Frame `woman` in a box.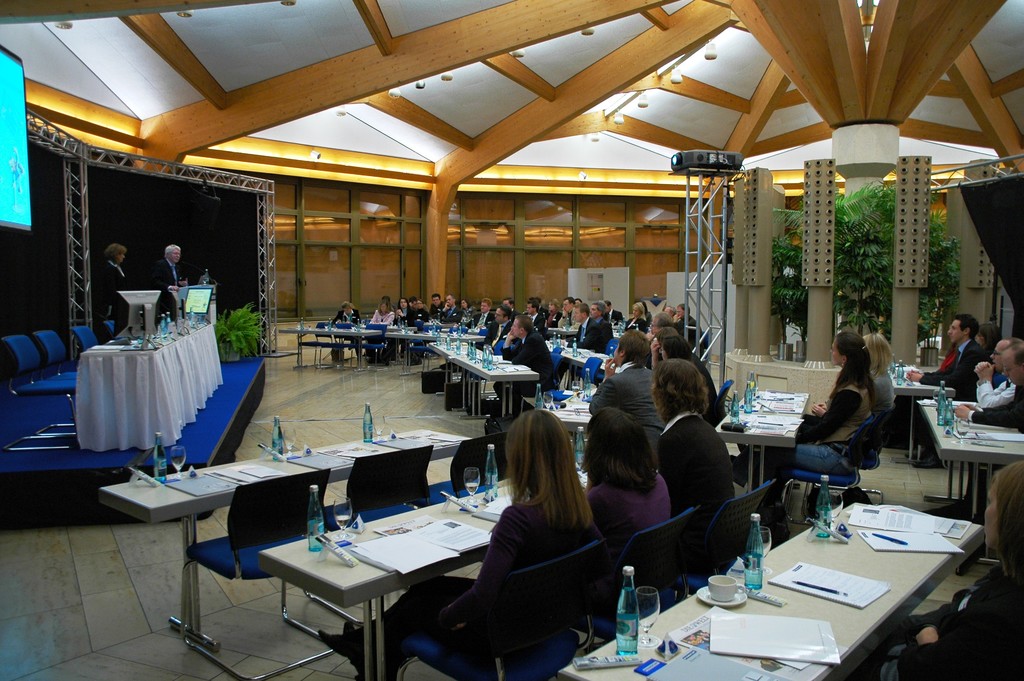
x1=740 y1=326 x2=888 y2=477.
